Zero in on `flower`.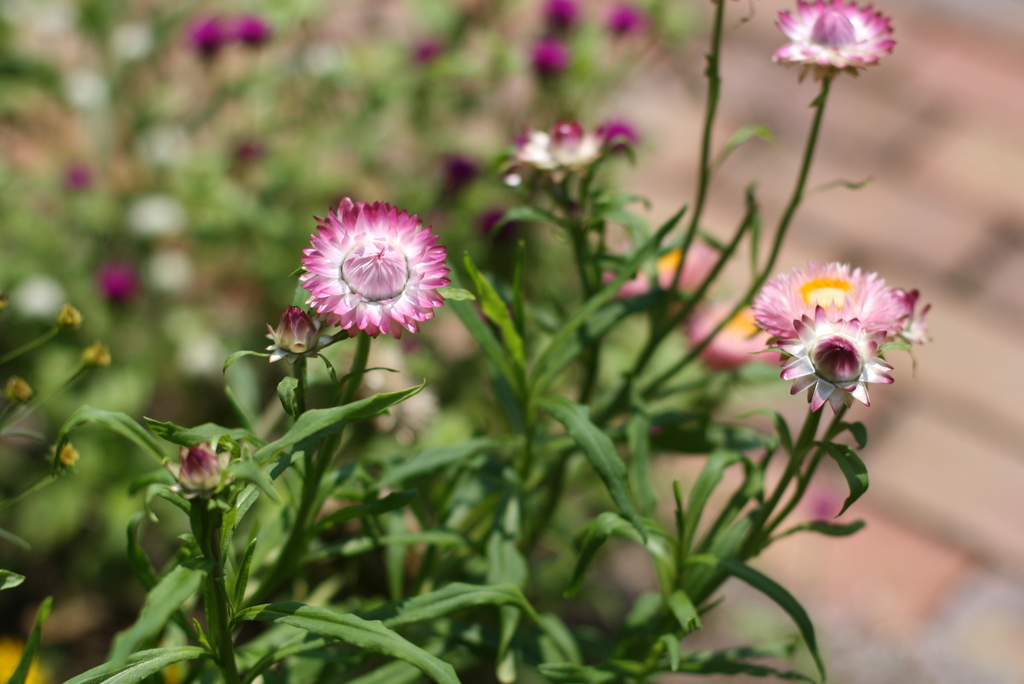
Zeroed in: detection(757, 256, 943, 410).
